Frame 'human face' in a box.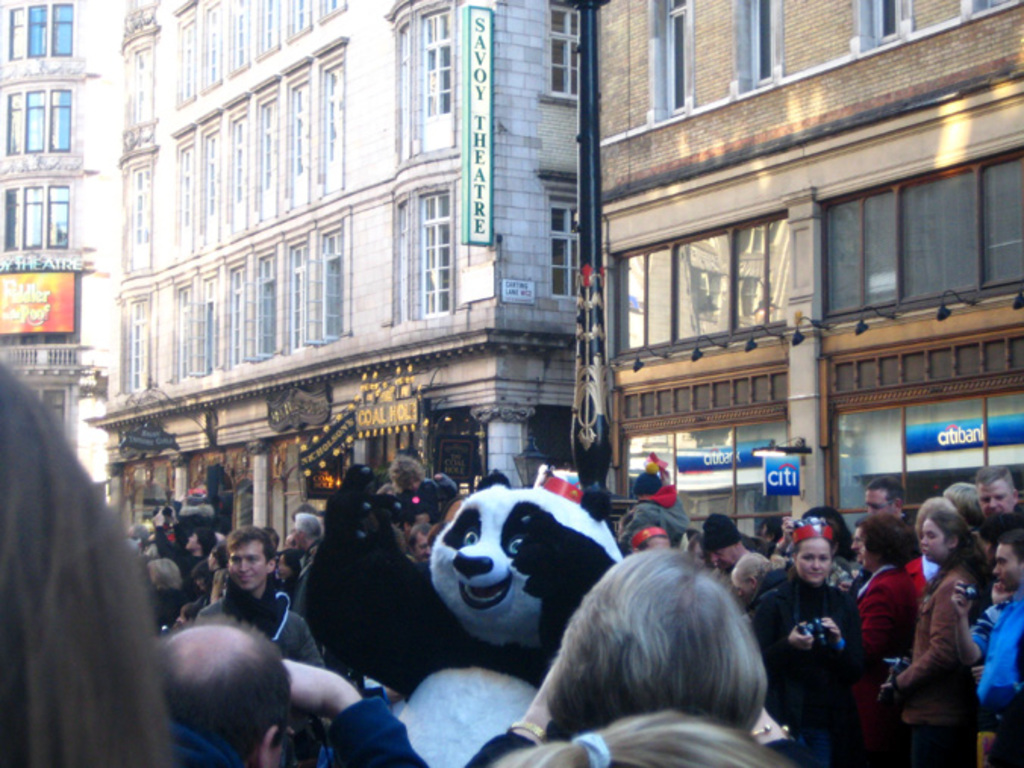
229, 544, 264, 591.
